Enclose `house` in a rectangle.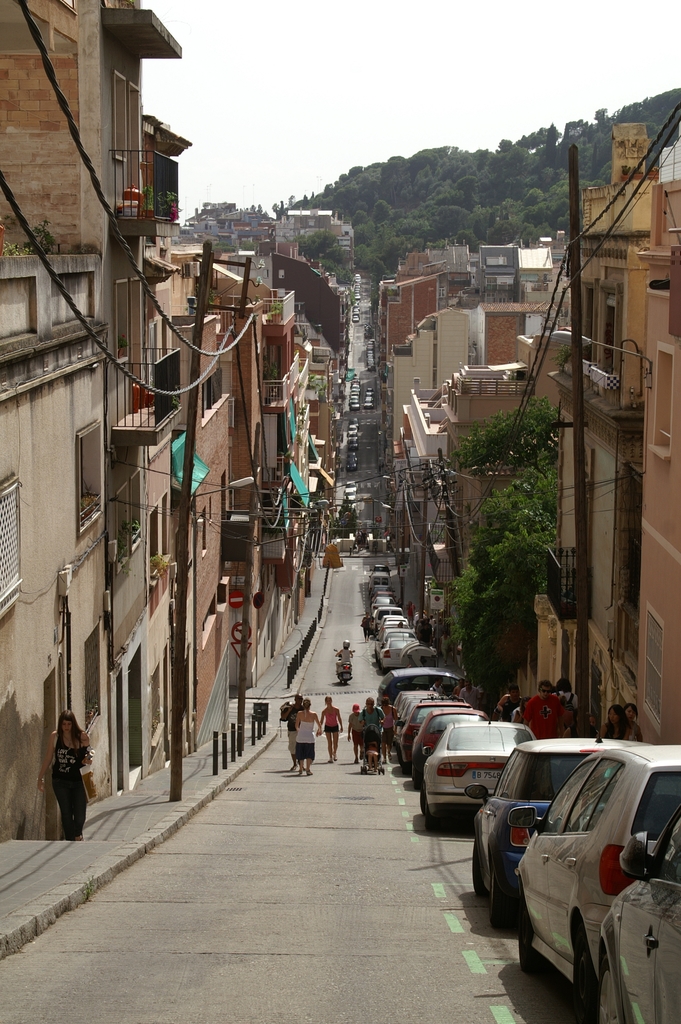
270,206,356,573.
